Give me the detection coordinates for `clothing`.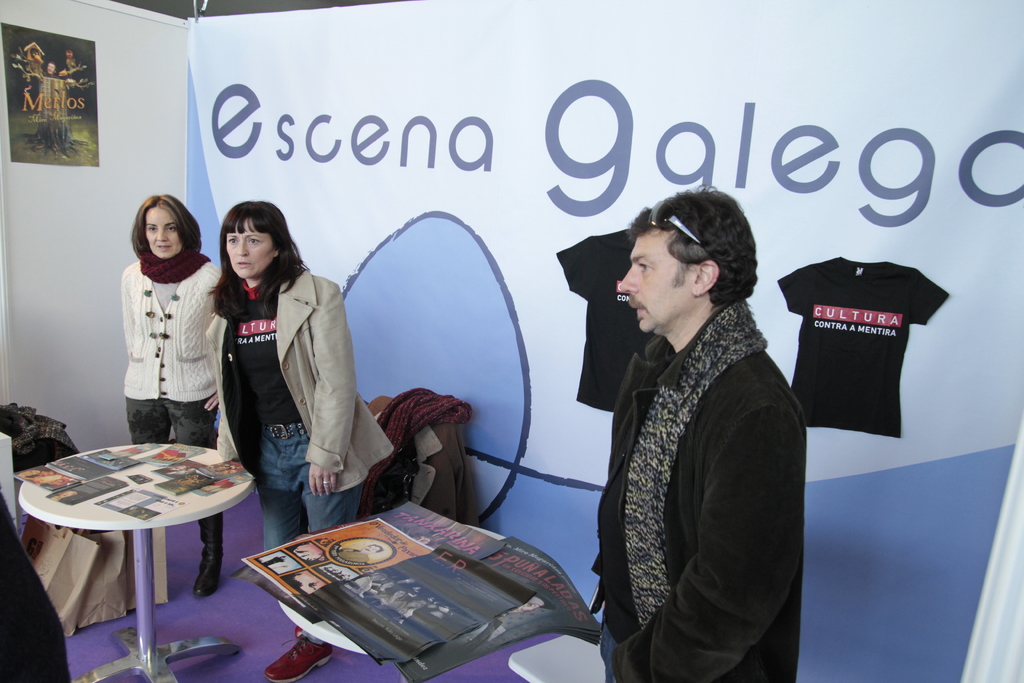
<bbox>567, 244, 820, 678</bbox>.
